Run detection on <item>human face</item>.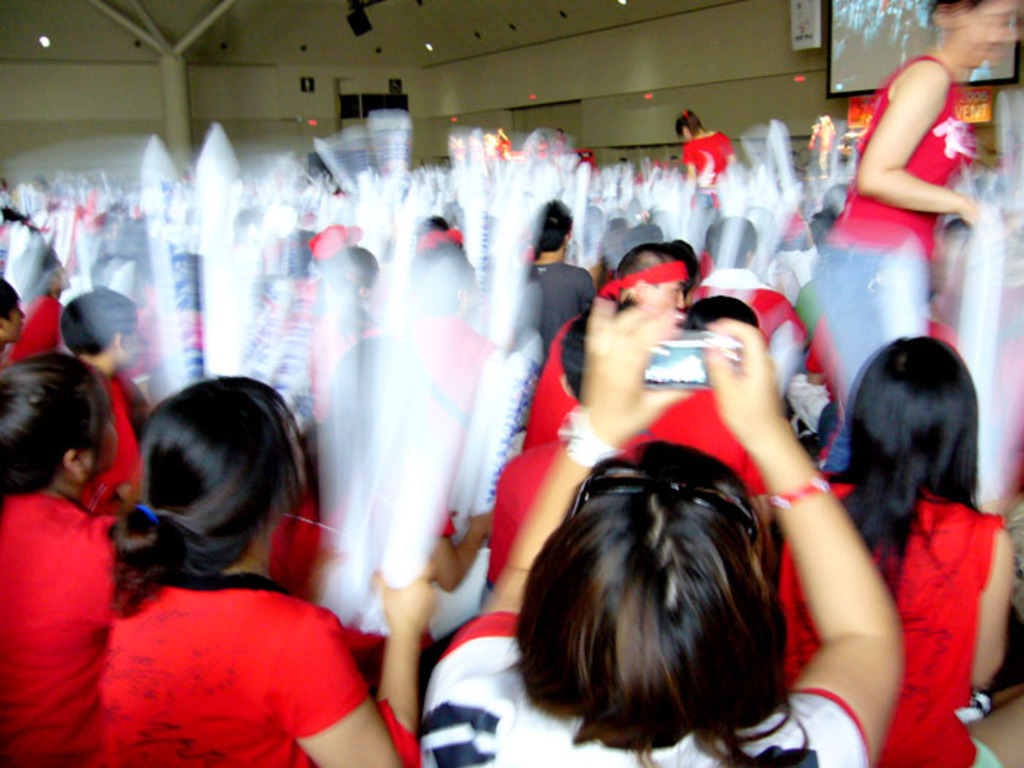
Result: (642, 275, 686, 309).
